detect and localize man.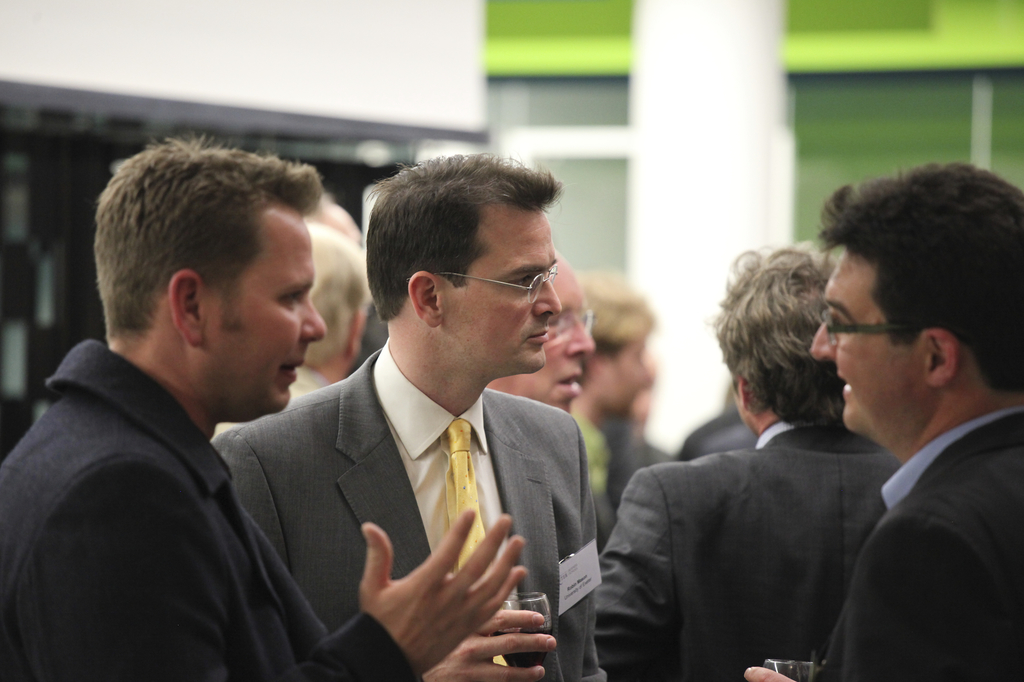
Localized at [x1=744, y1=160, x2=1023, y2=681].
